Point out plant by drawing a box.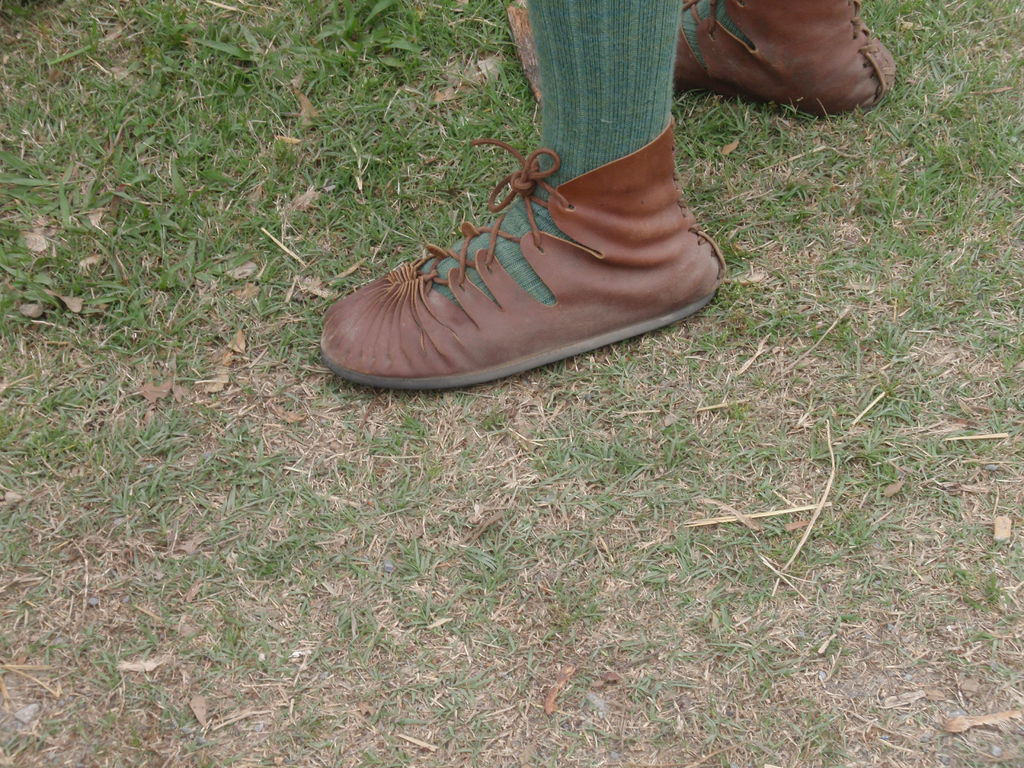
locate(190, 22, 267, 65).
